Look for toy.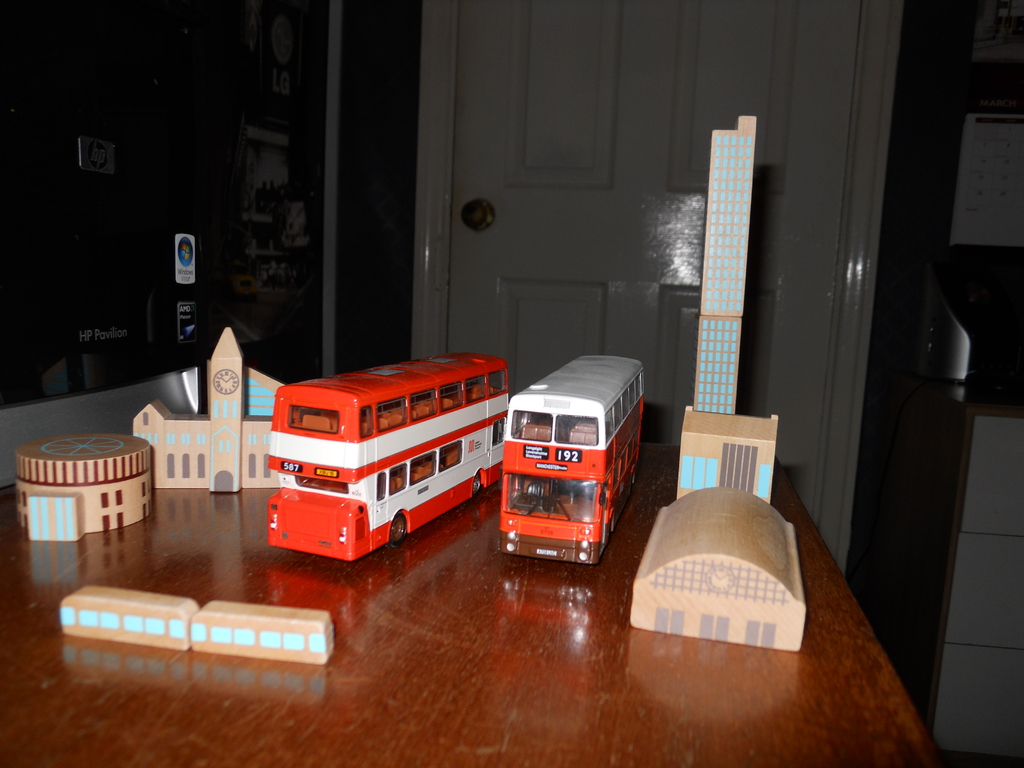
Found: 629/485/806/650.
